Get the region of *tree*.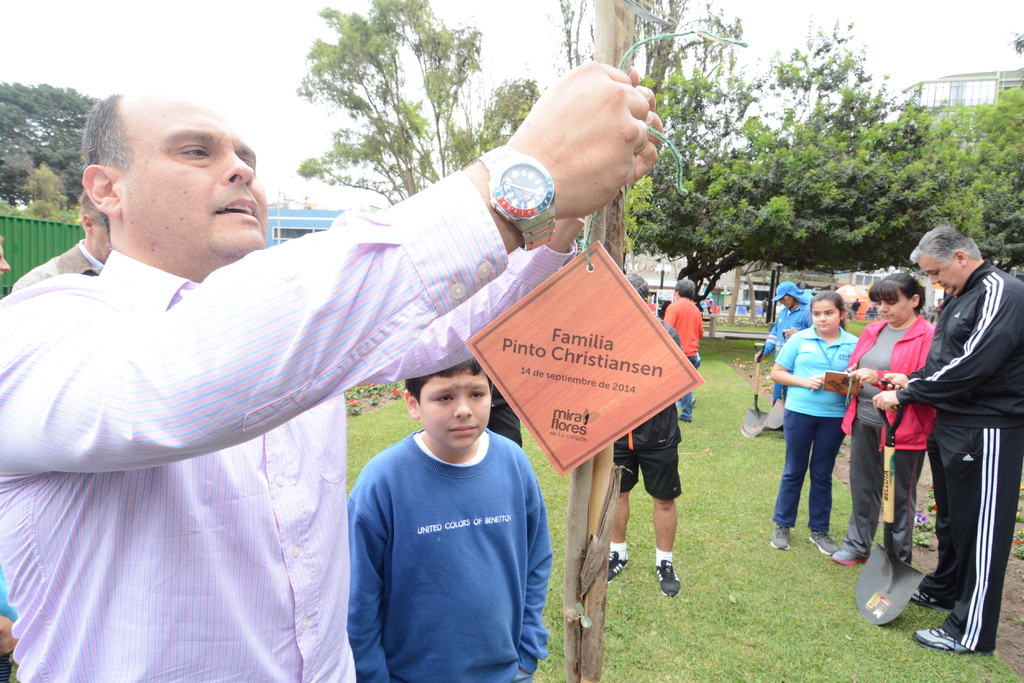
locate(916, 29, 1023, 275).
